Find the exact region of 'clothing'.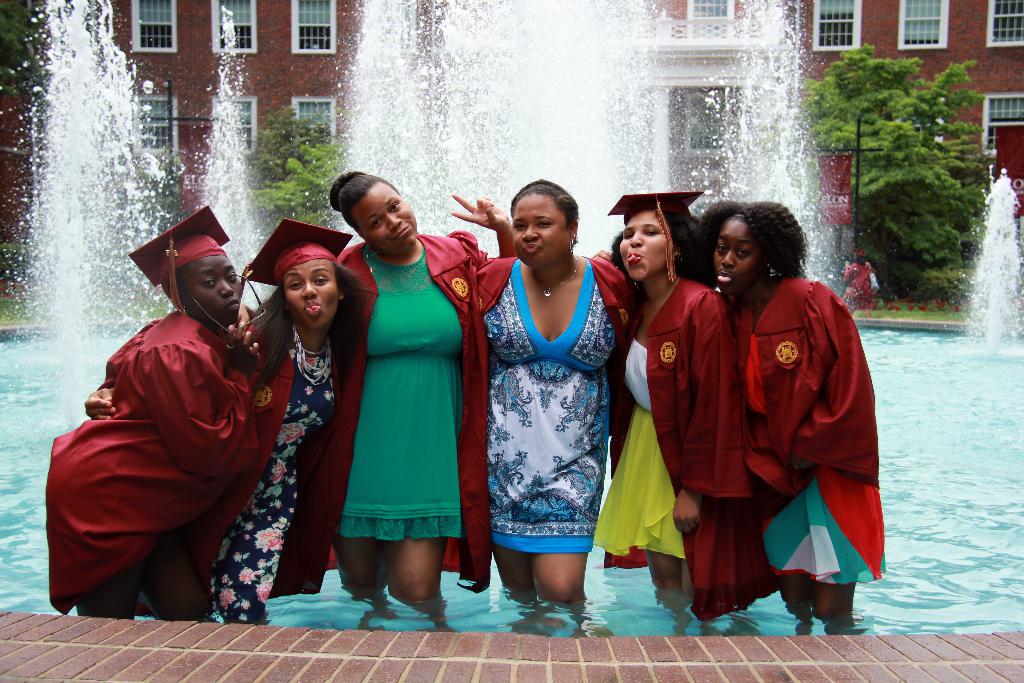
Exact region: {"left": 47, "top": 314, "right": 263, "bottom": 613}.
